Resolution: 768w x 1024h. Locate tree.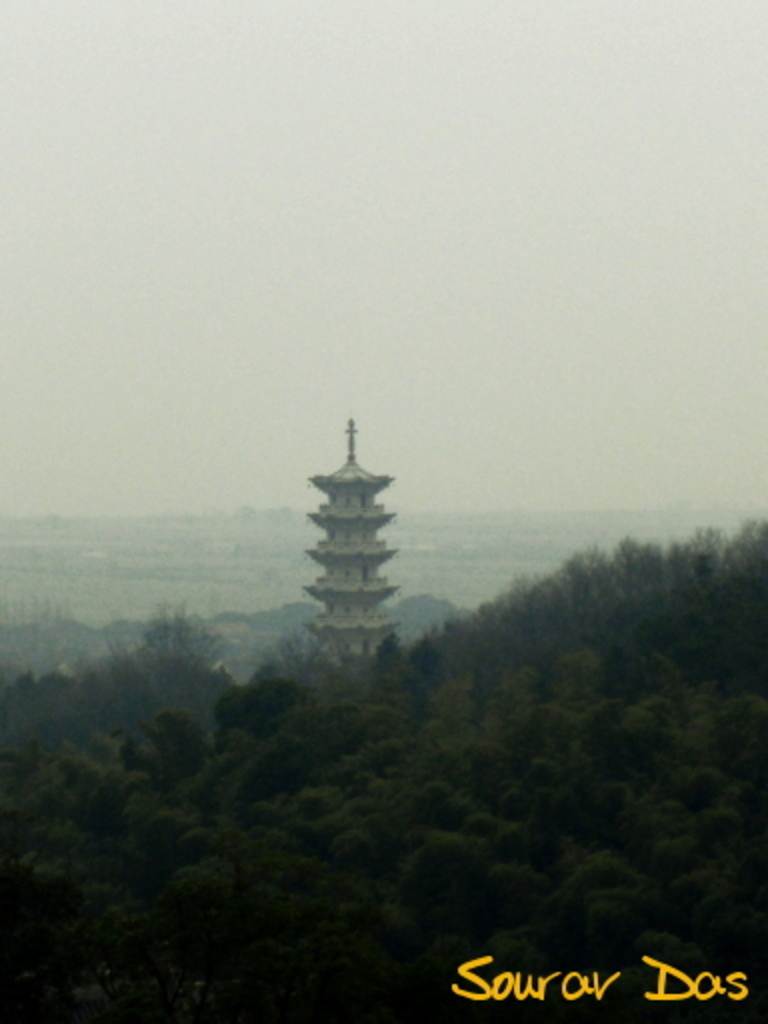
[x1=138, y1=602, x2=224, y2=704].
